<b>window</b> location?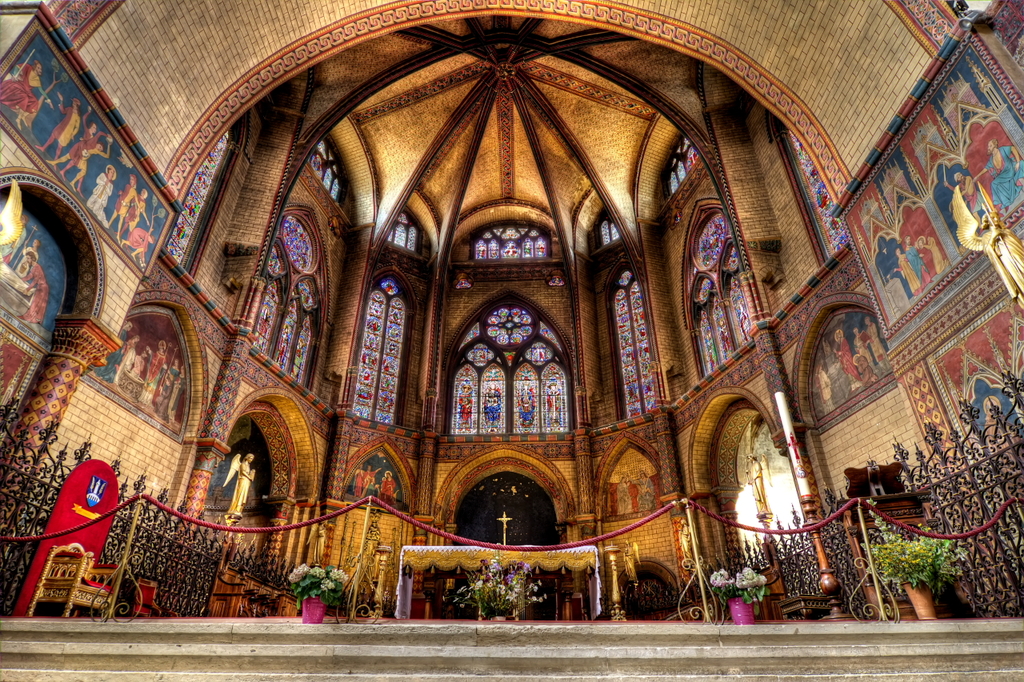
select_region(473, 222, 554, 263)
